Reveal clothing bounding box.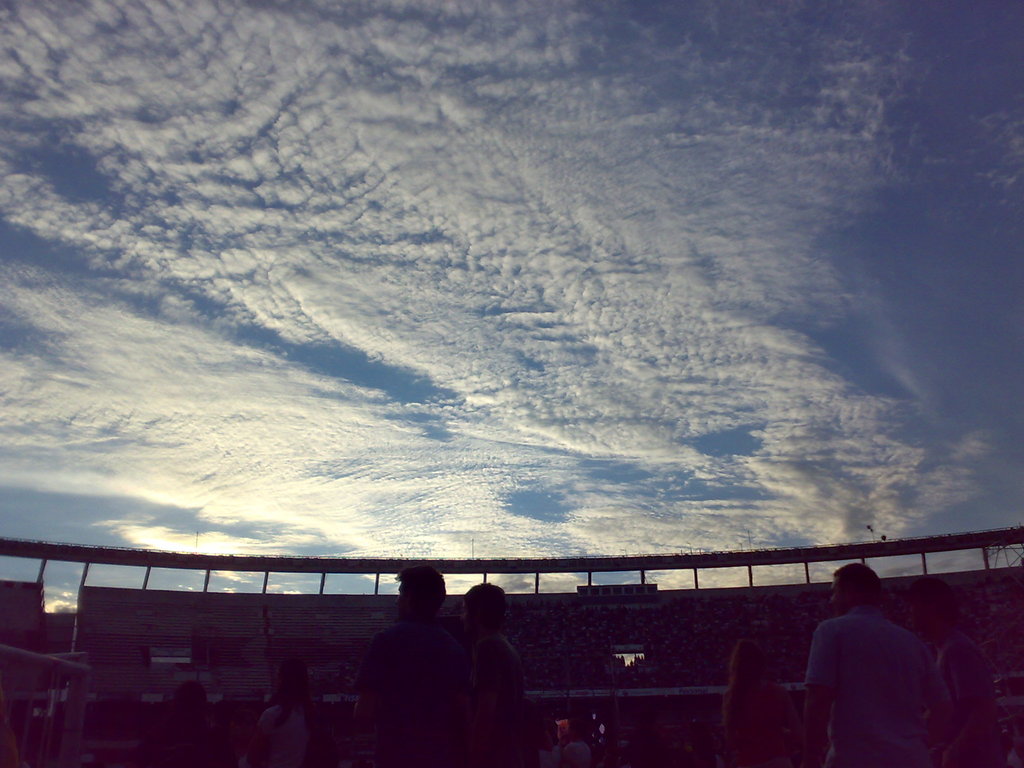
Revealed: x1=255, y1=694, x2=323, y2=767.
